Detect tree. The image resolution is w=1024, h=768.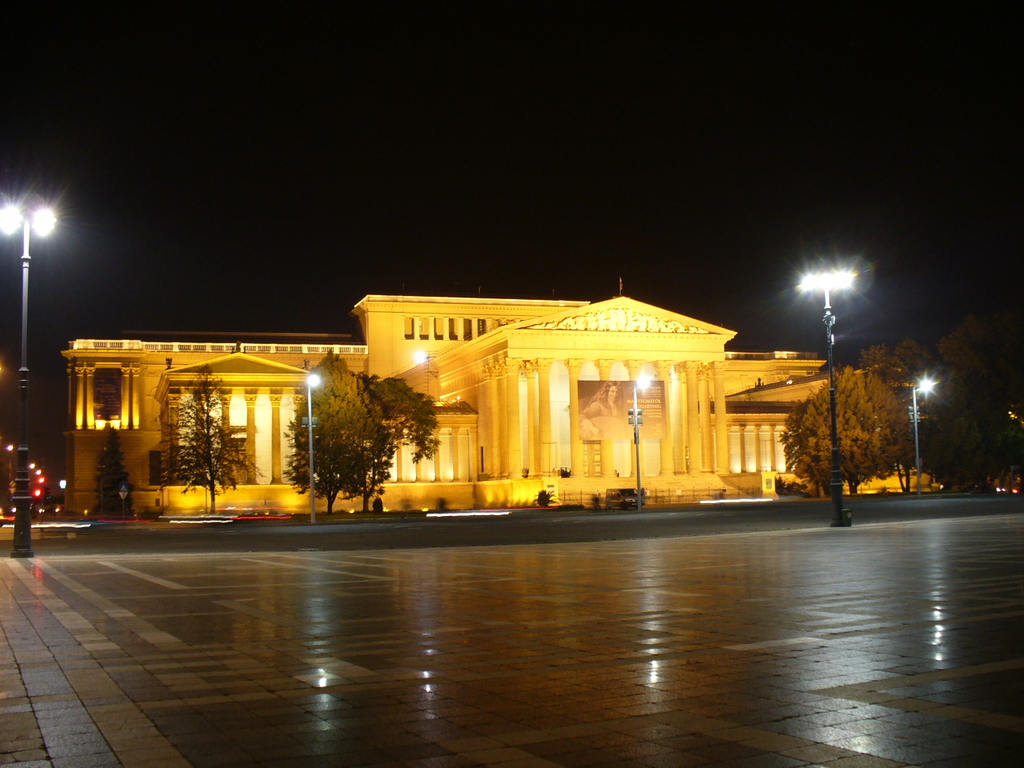
86,430,139,519.
